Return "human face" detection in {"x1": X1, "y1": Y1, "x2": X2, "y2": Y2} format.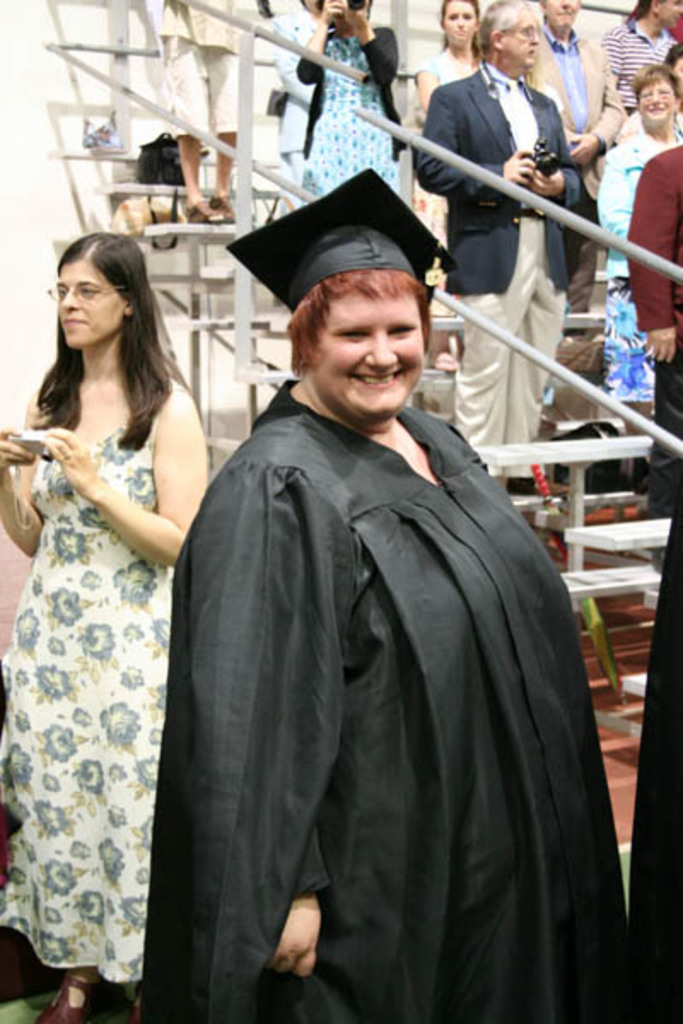
{"x1": 441, "y1": 0, "x2": 478, "y2": 49}.
